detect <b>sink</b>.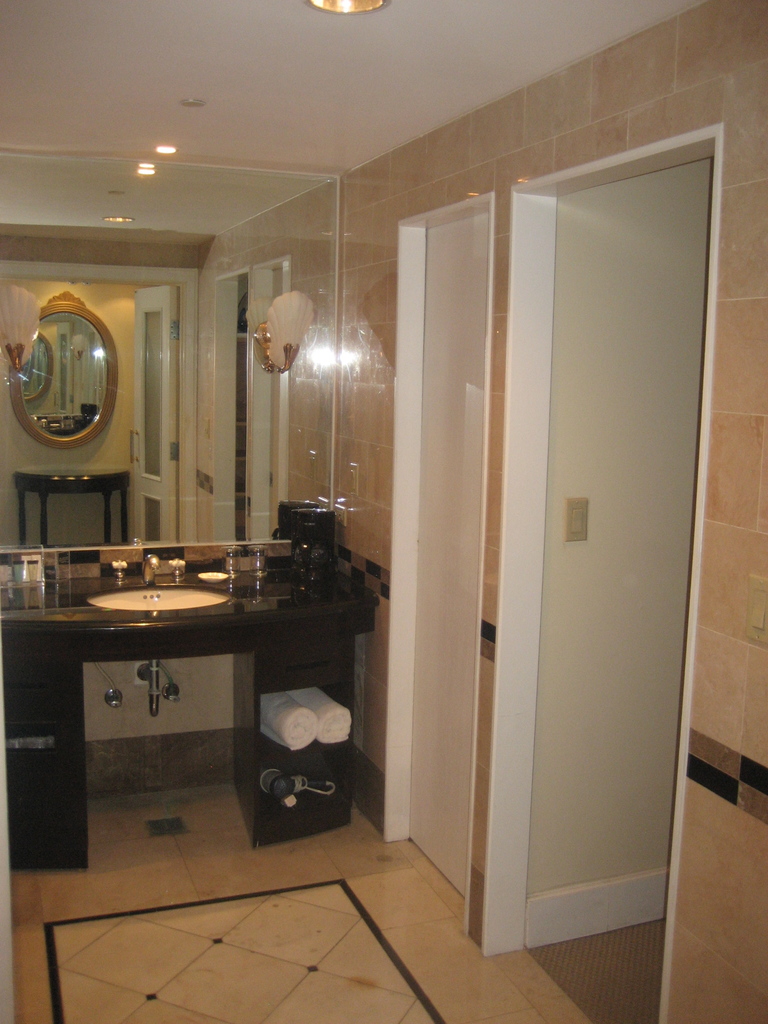
Detected at locate(84, 555, 234, 612).
